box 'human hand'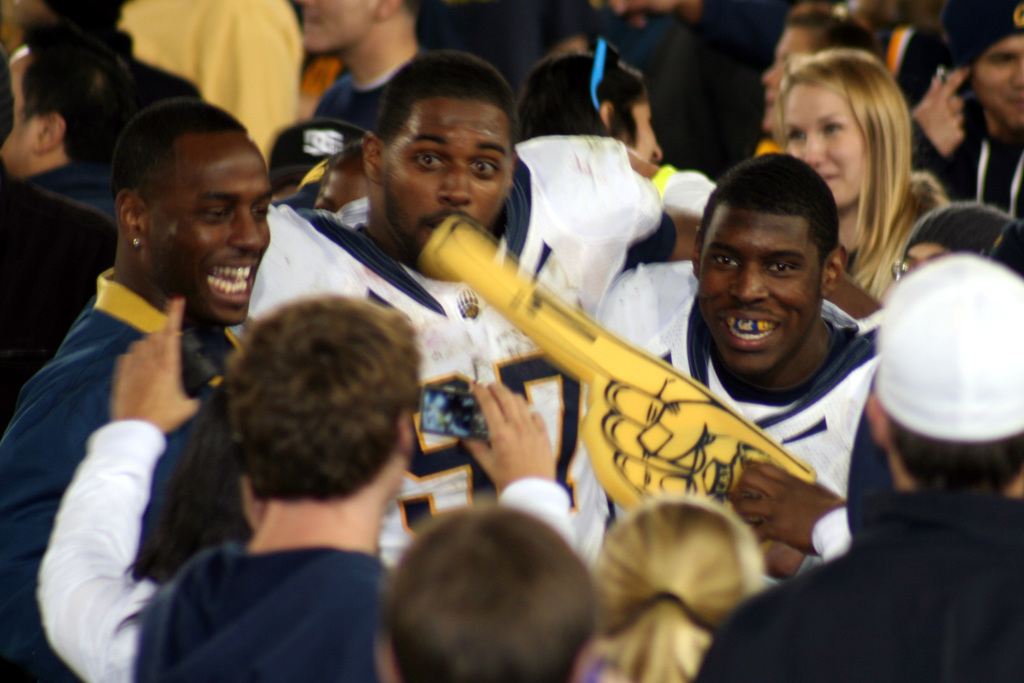
476:379:556:495
